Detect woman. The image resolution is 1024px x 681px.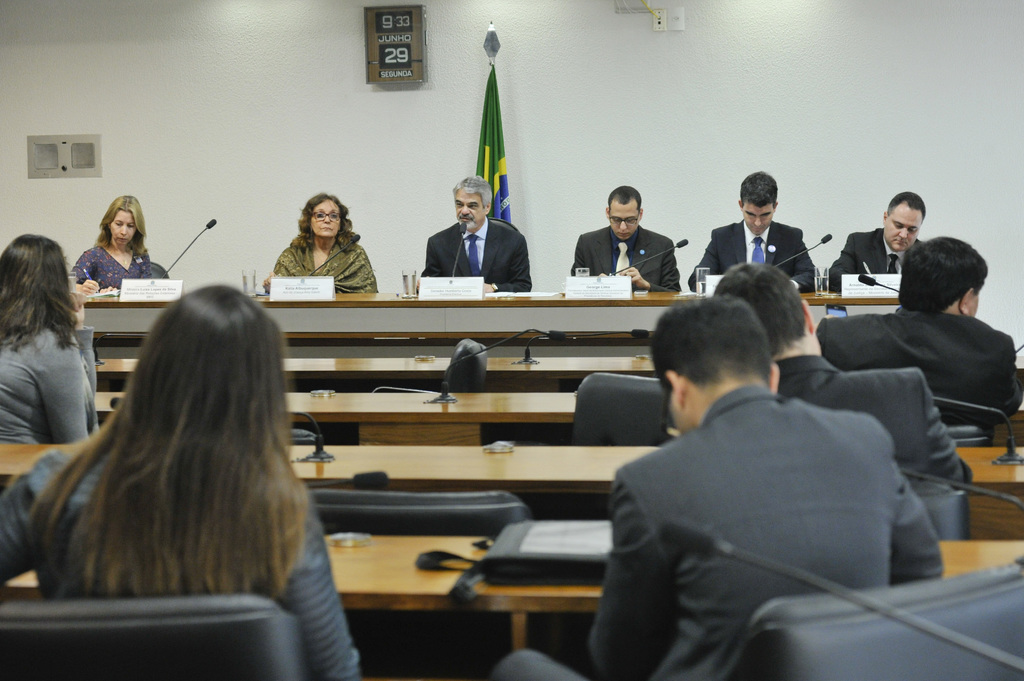
[left=0, top=277, right=364, bottom=680].
